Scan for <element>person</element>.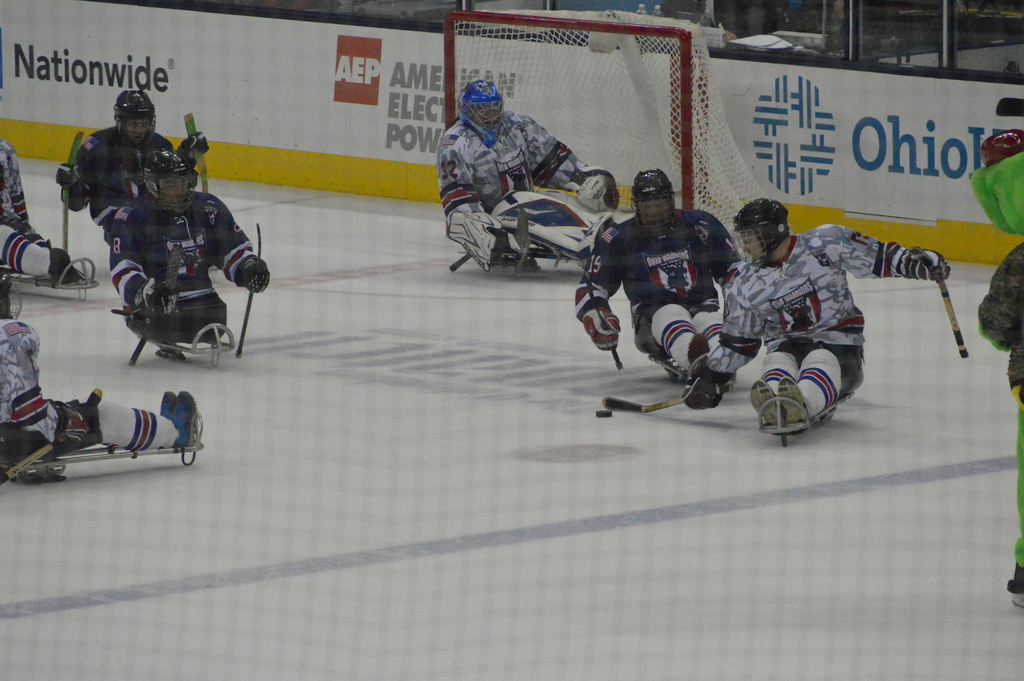
Scan result: (977,133,1023,605).
